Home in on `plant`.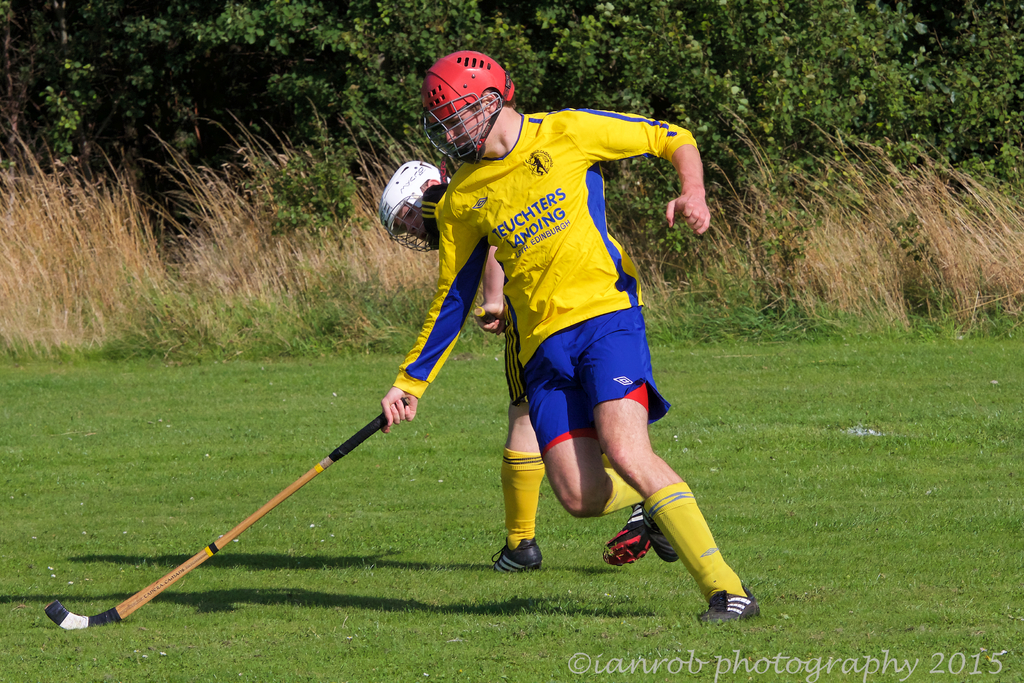
Homed in at pyautogui.locateOnScreen(262, 138, 362, 241).
